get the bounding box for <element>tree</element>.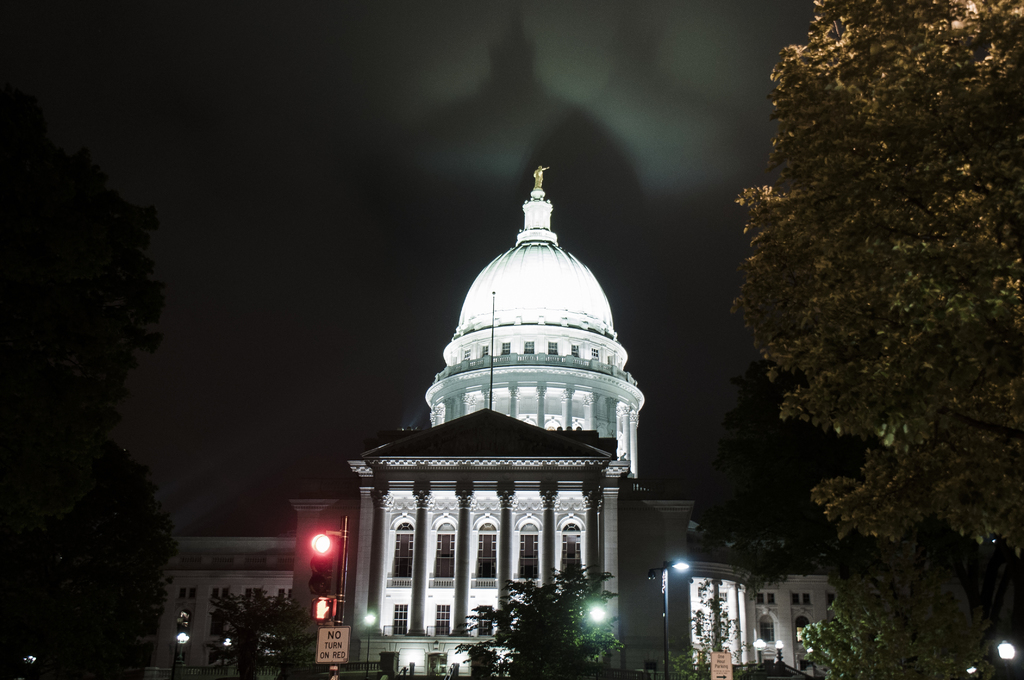
(204, 588, 321, 679).
